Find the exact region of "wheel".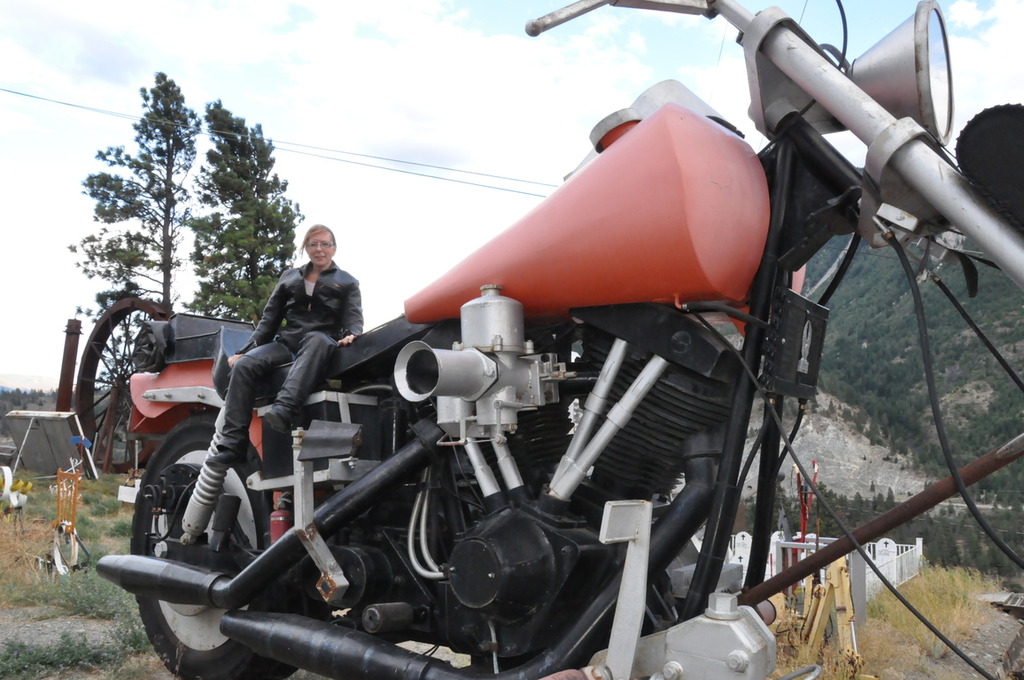
Exact region: detection(65, 298, 163, 446).
